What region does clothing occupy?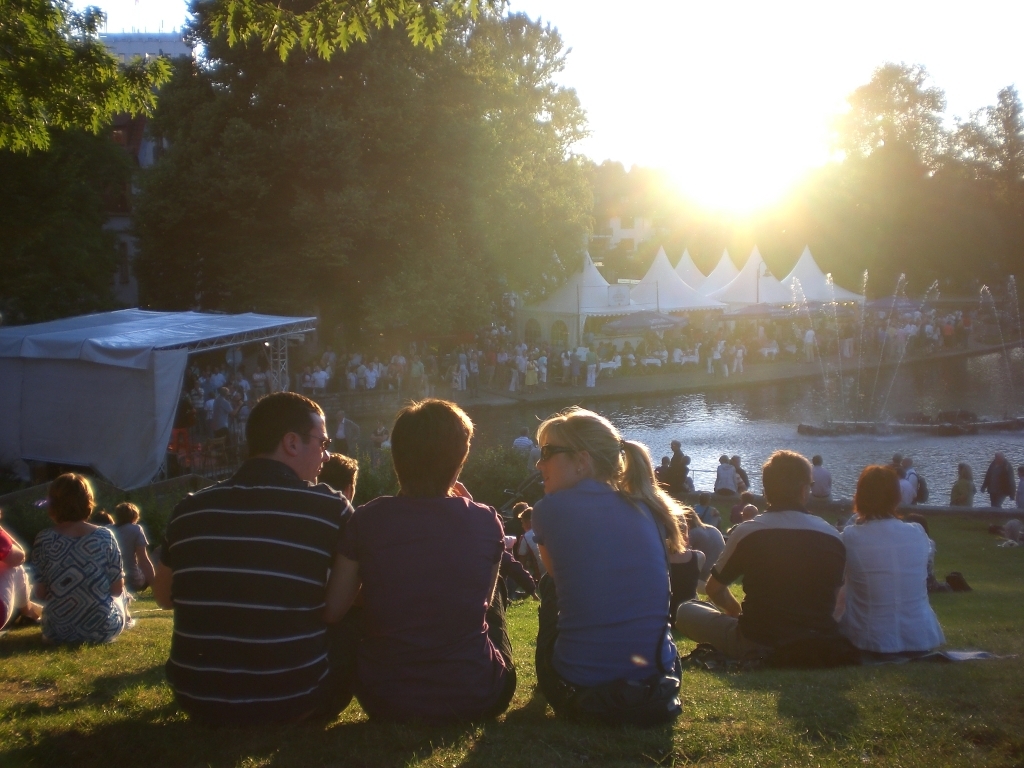
[838,513,943,660].
